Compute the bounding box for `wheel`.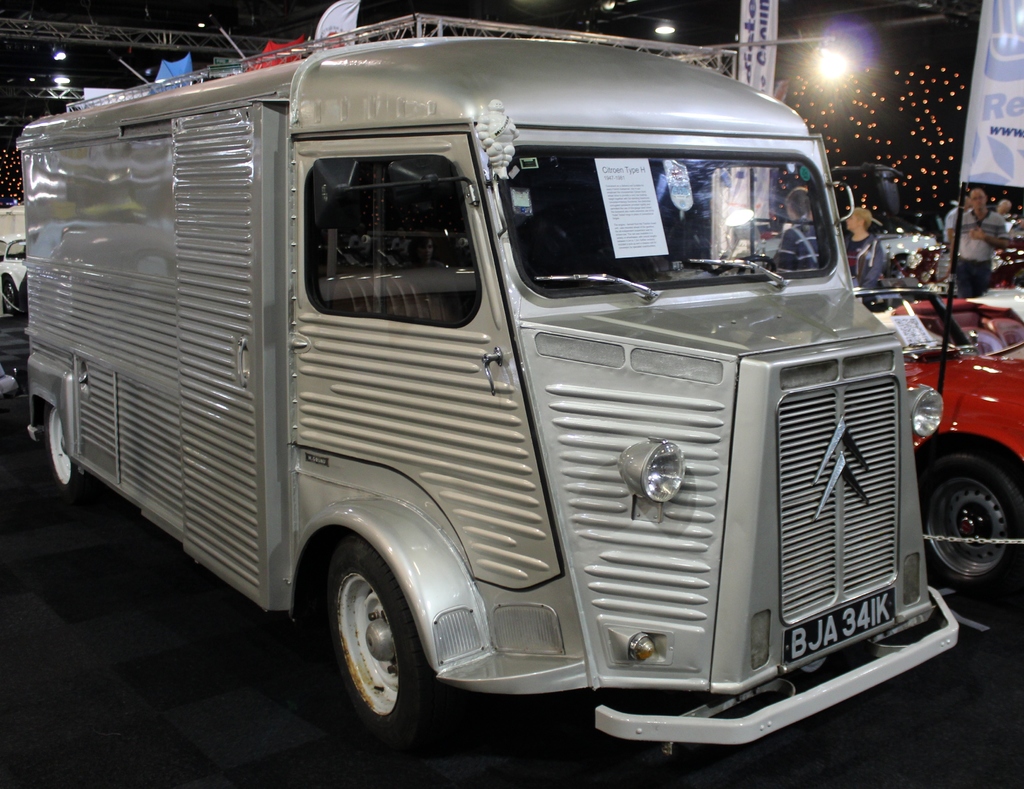
(708, 253, 783, 283).
